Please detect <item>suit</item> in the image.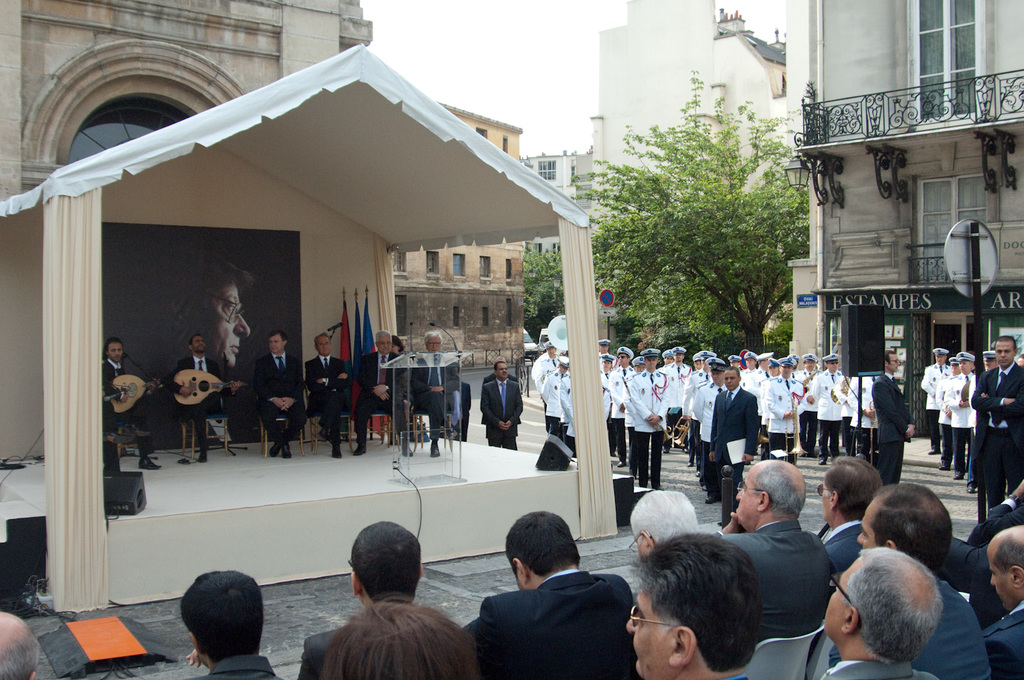
806, 366, 851, 459.
